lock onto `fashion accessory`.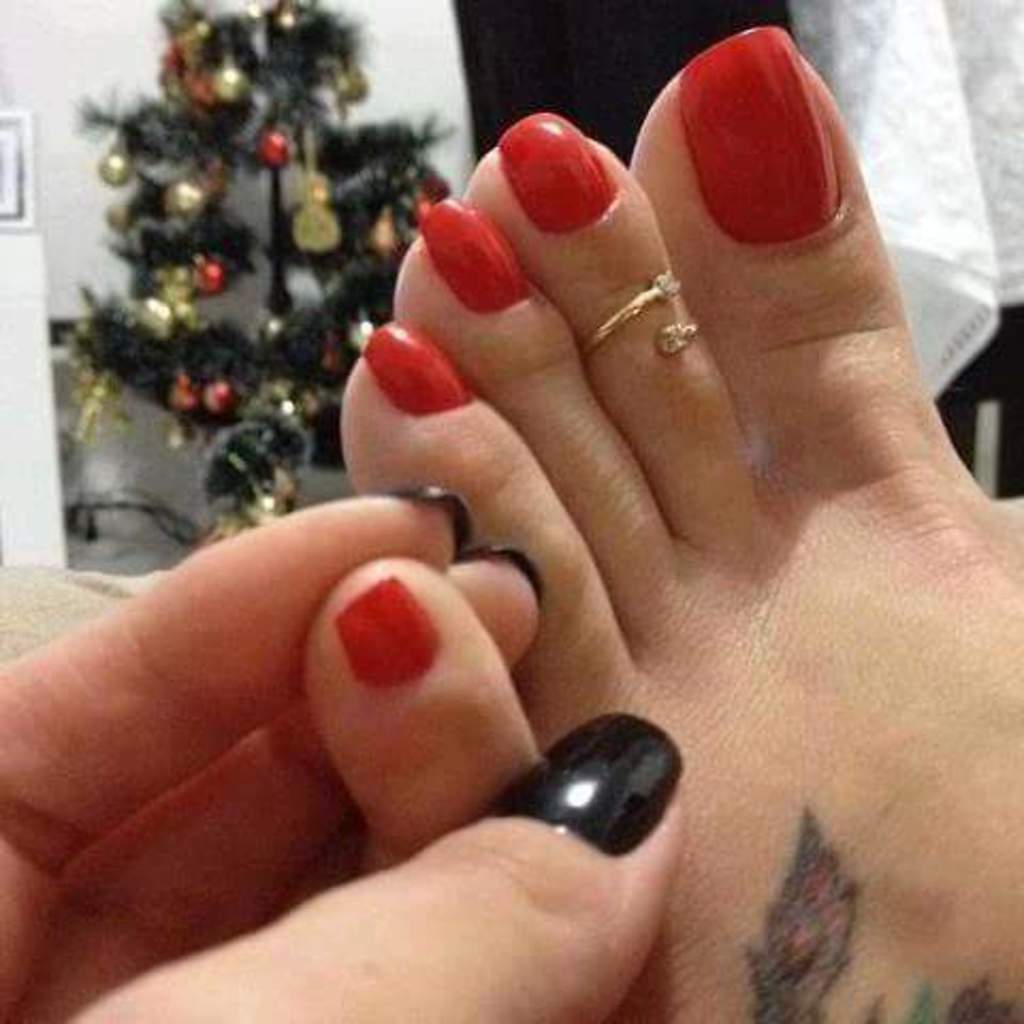
Locked: <bbox>480, 708, 685, 860</bbox>.
